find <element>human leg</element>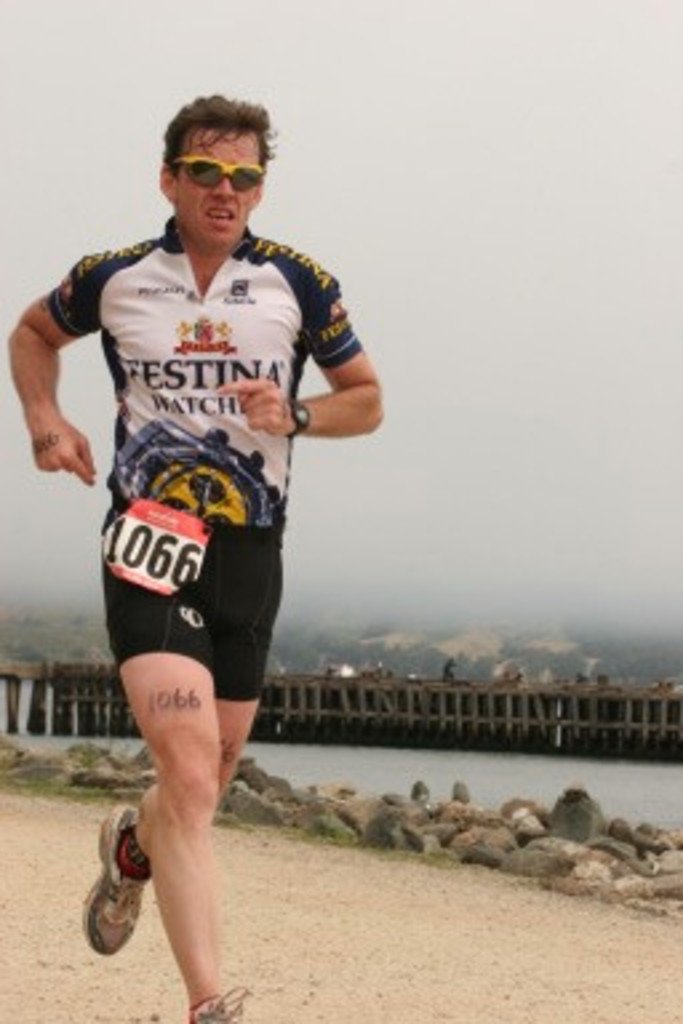
bbox(77, 531, 288, 1019)
